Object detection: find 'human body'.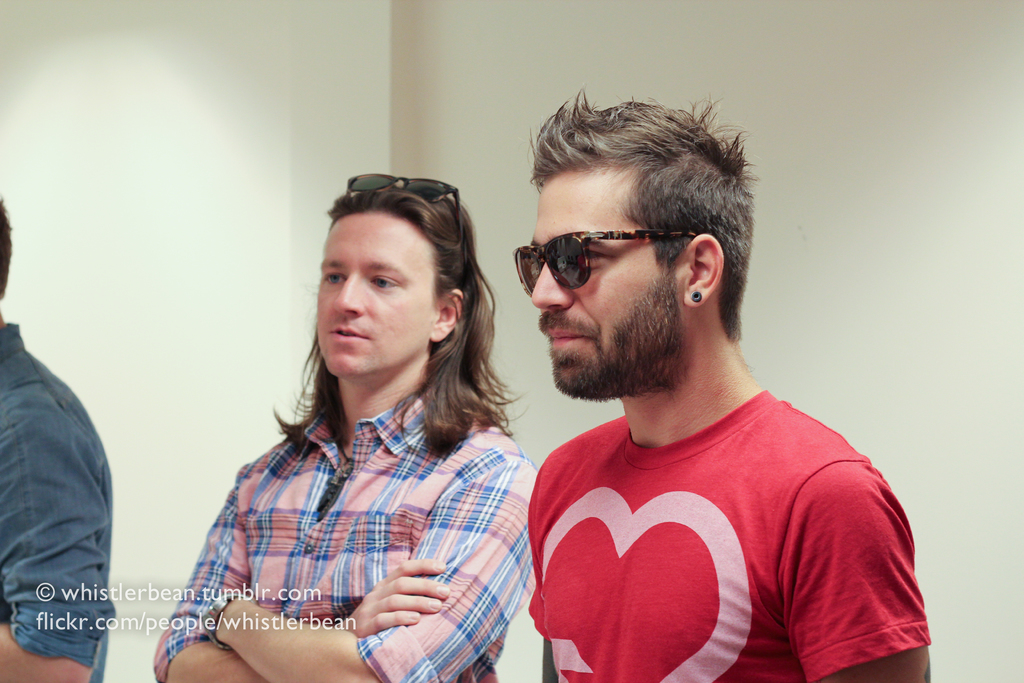
rect(447, 170, 927, 682).
